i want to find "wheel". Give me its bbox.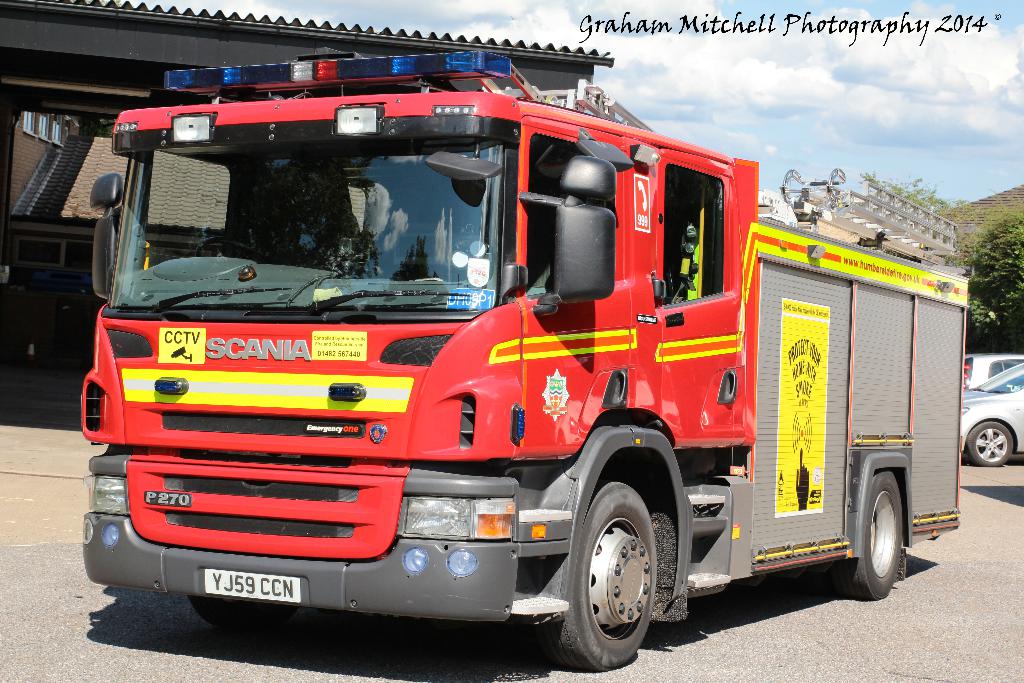
BBox(193, 236, 266, 263).
